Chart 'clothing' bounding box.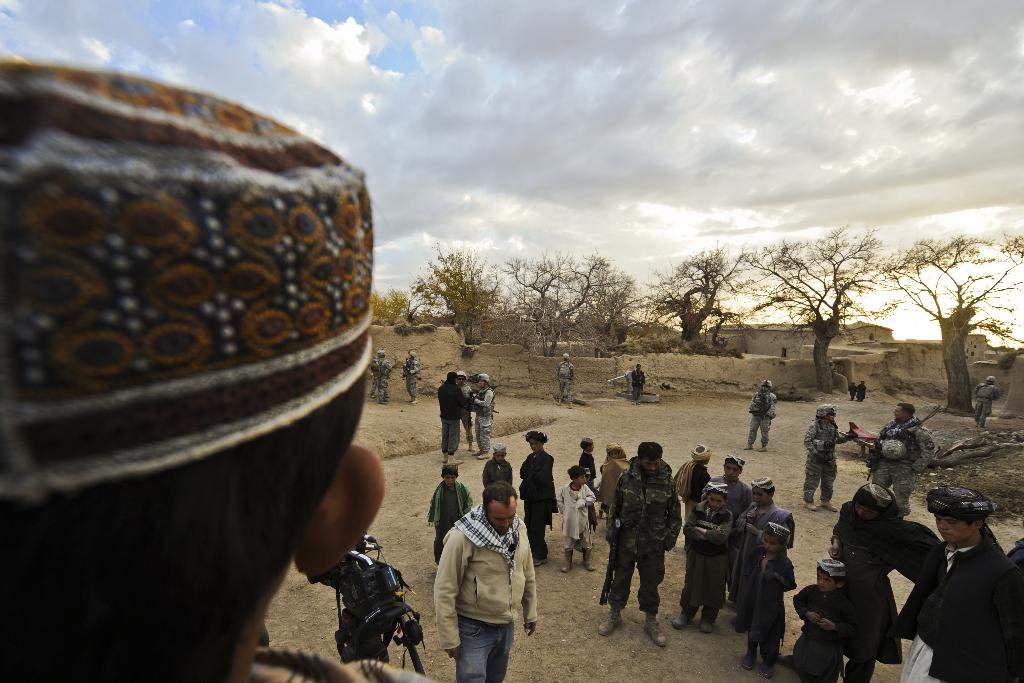
Charted: (853, 386, 869, 404).
